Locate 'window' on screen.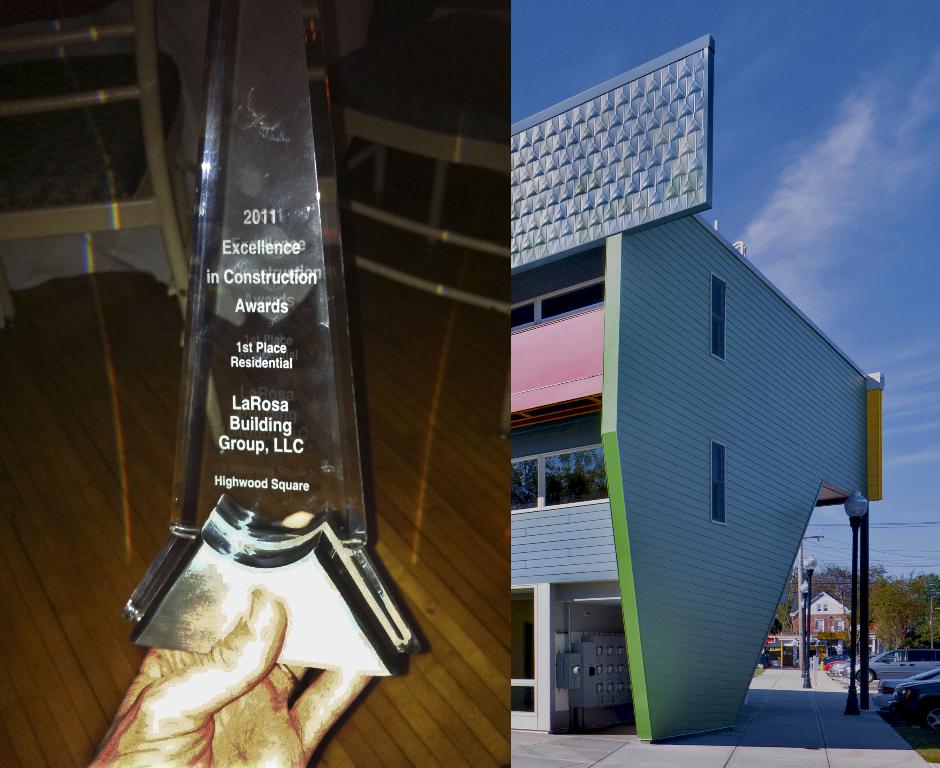
On screen at [x1=509, y1=276, x2=603, y2=329].
